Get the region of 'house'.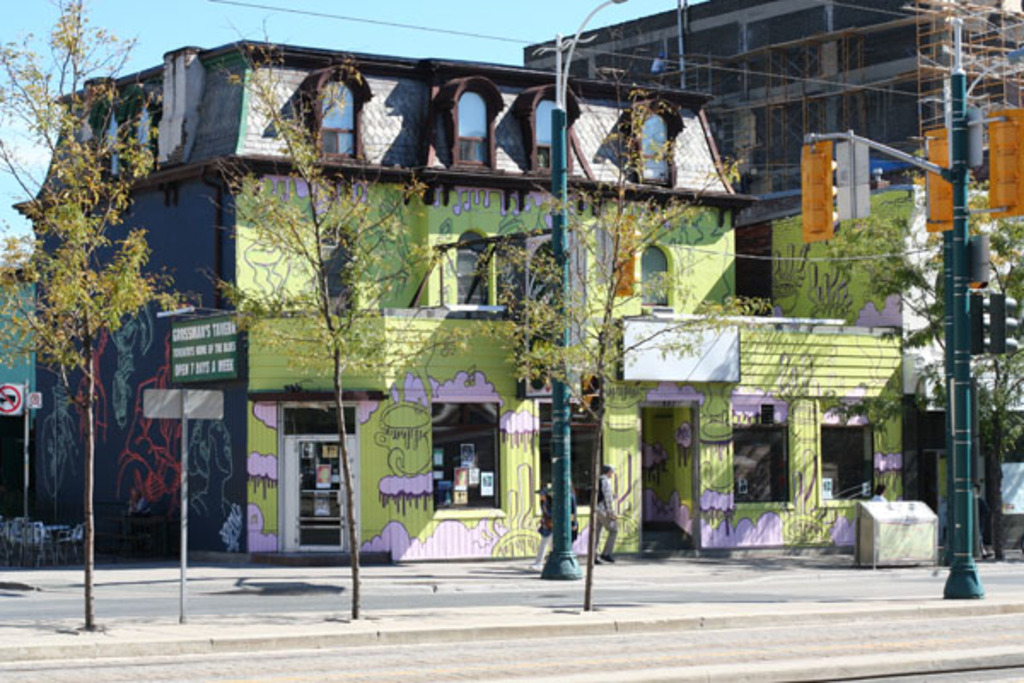
{"left": 15, "top": 38, "right": 1022, "bottom": 563}.
